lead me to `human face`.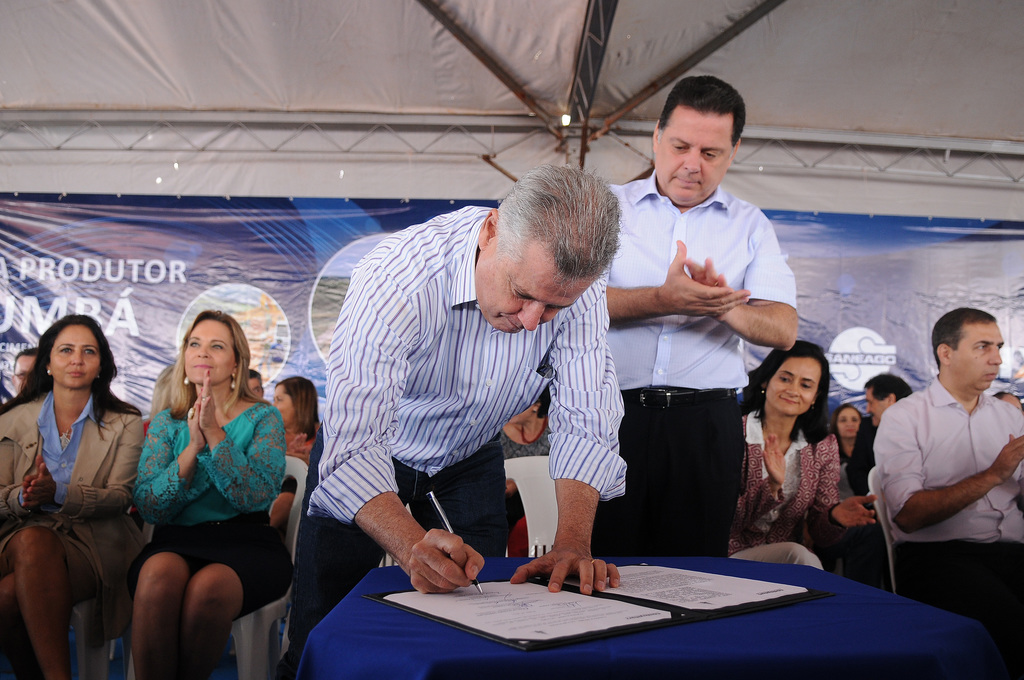
Lead to <region>52, 322, 100, 384</region>.
